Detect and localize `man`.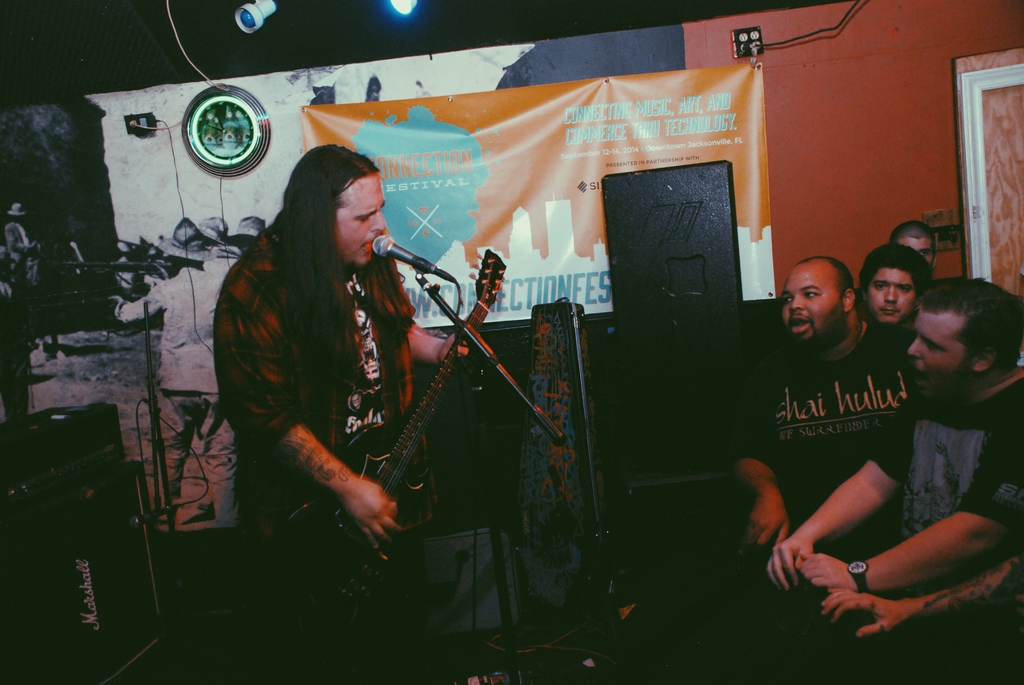
Localized at bbox=(195, 221, 255, 285).
